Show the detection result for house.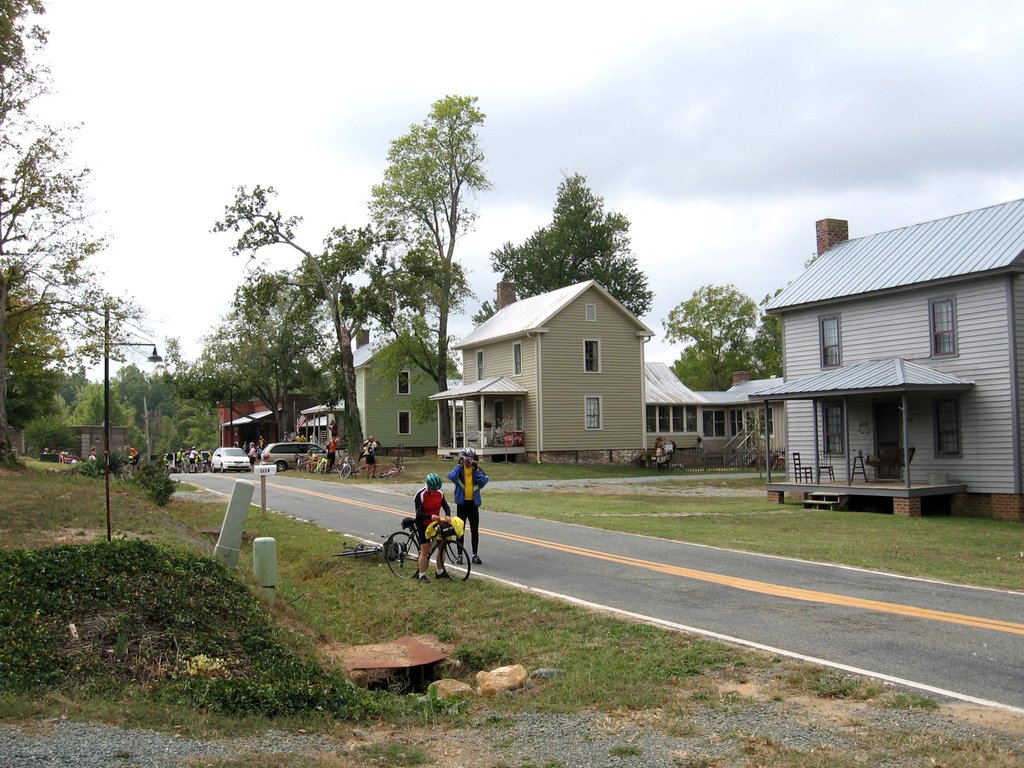
detection(333, 327, 449, 458).
